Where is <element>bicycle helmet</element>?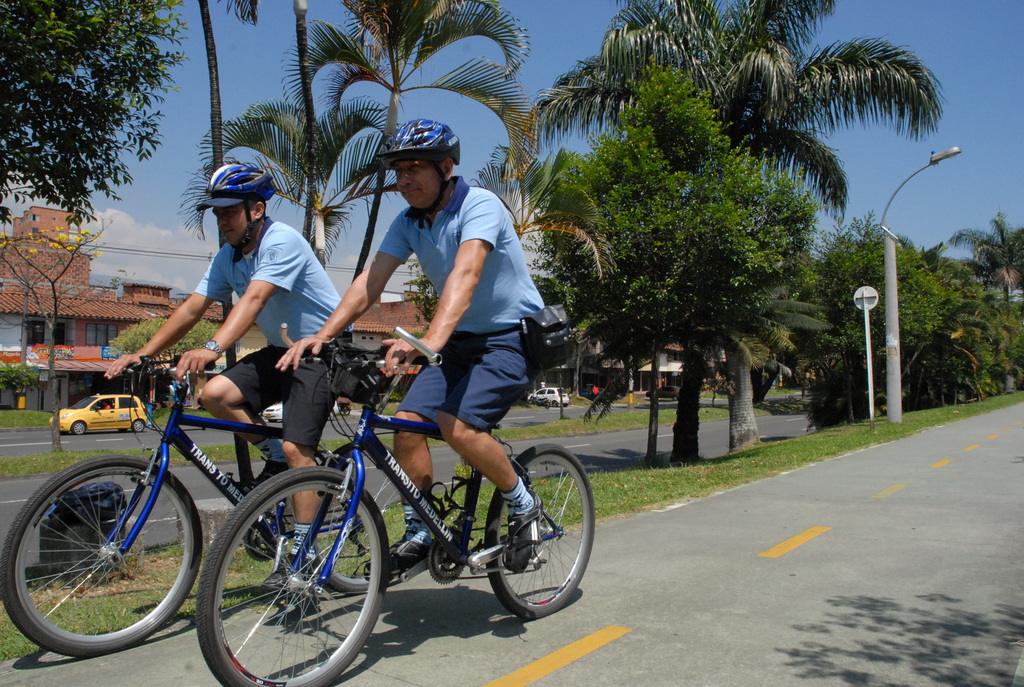
204, 161, 271, 212.
